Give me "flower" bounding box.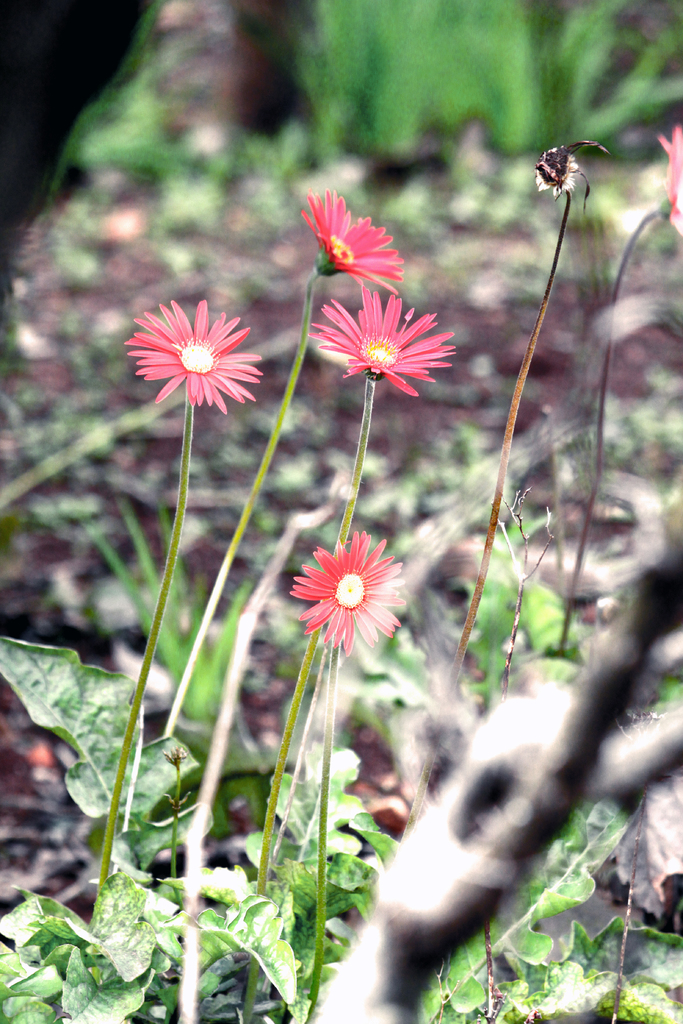
x1=304 y1=192 x2=413 y2=292.
